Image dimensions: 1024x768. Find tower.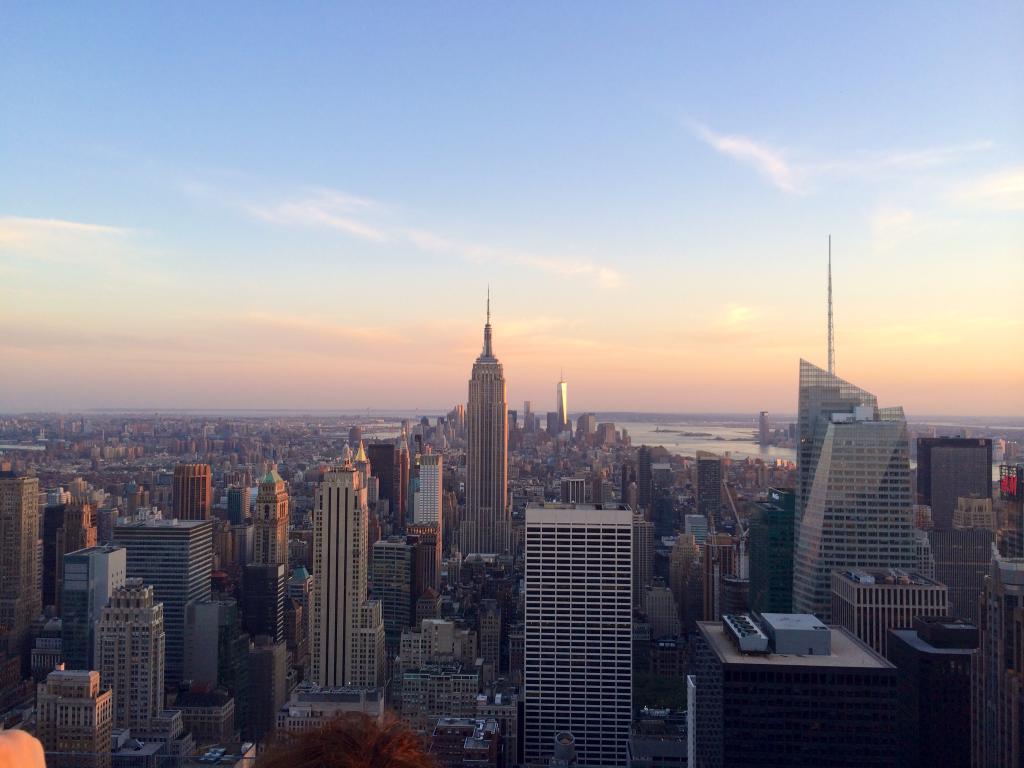
bbox=(826, 560, 964, 658).
